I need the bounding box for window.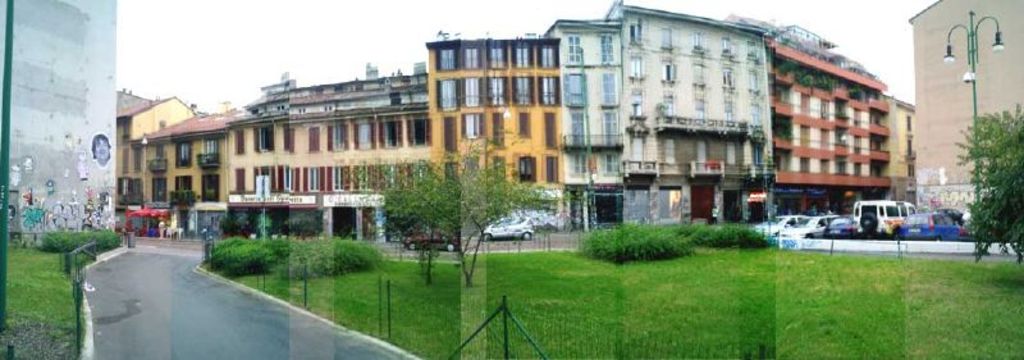
Here it is: [x1=800, y1=124, x2=812, y2=150].
